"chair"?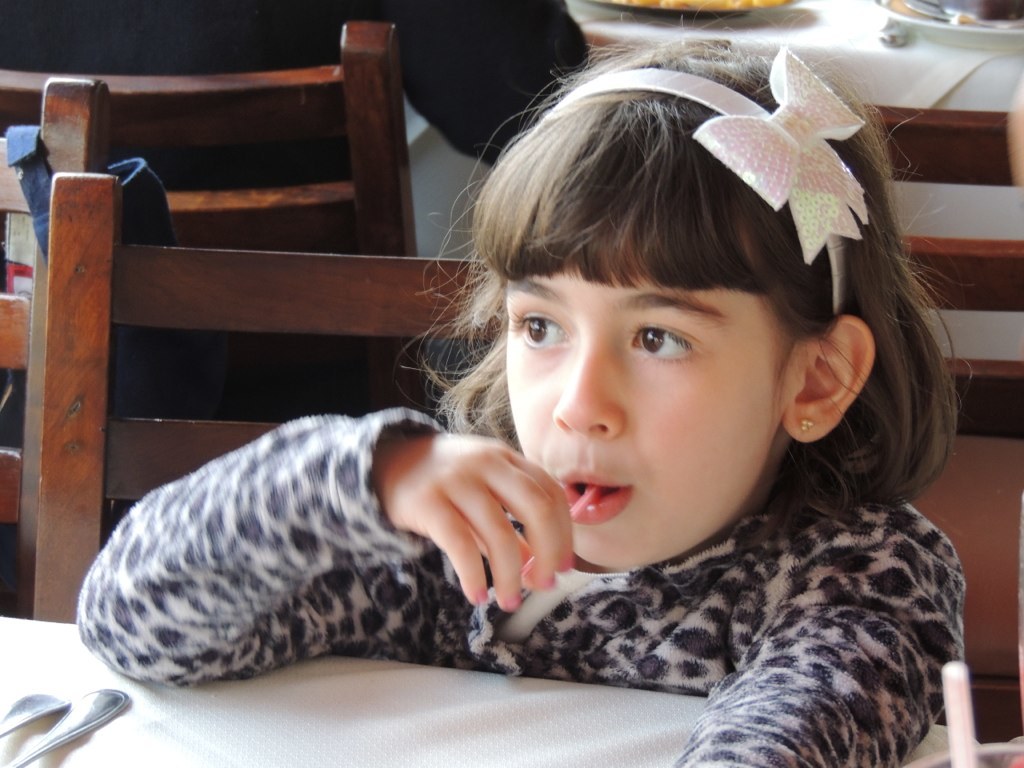
locate(779, 79, 1023, 750)
